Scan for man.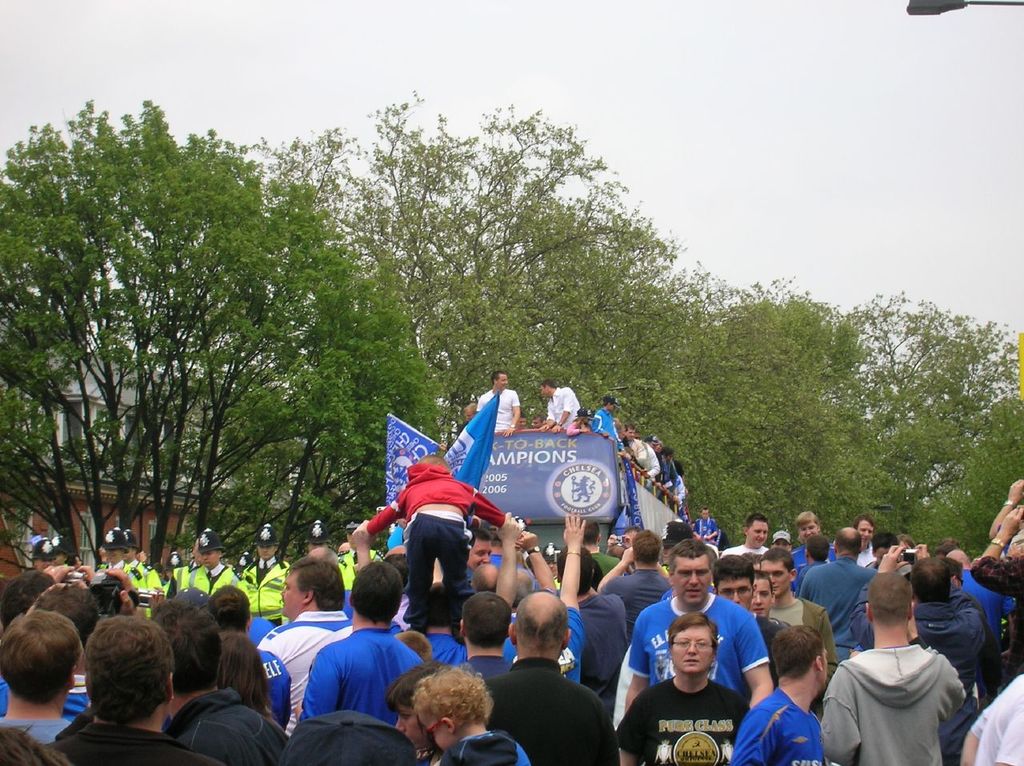
Scan result: 552:544:641:684.
